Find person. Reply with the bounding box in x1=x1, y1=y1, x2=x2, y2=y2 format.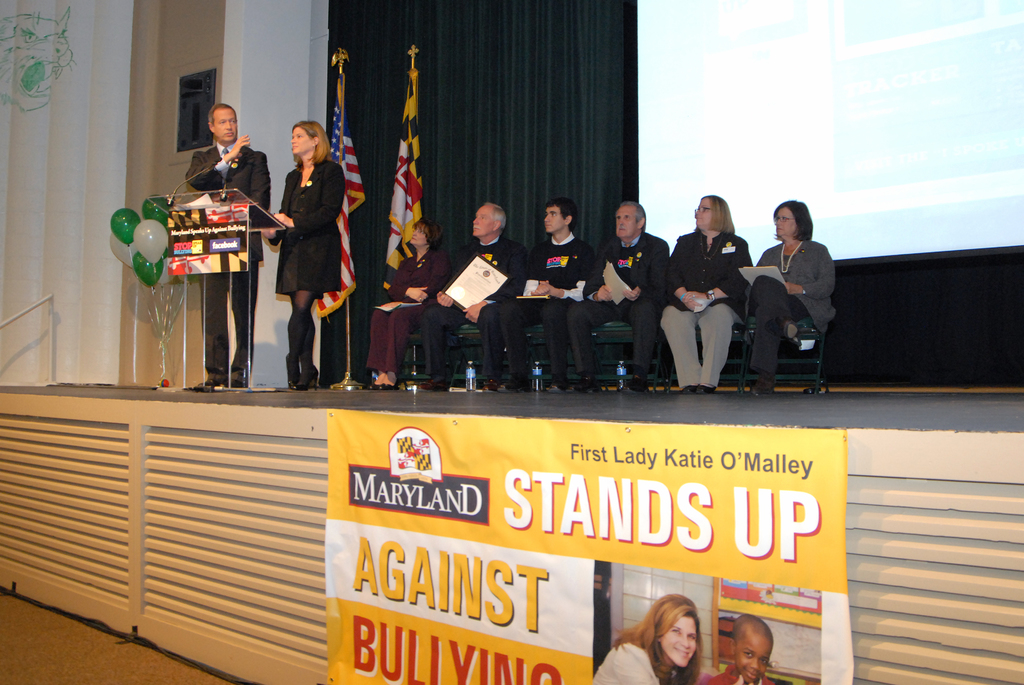
x1=419, y1=200, x2=528, y2=388.
